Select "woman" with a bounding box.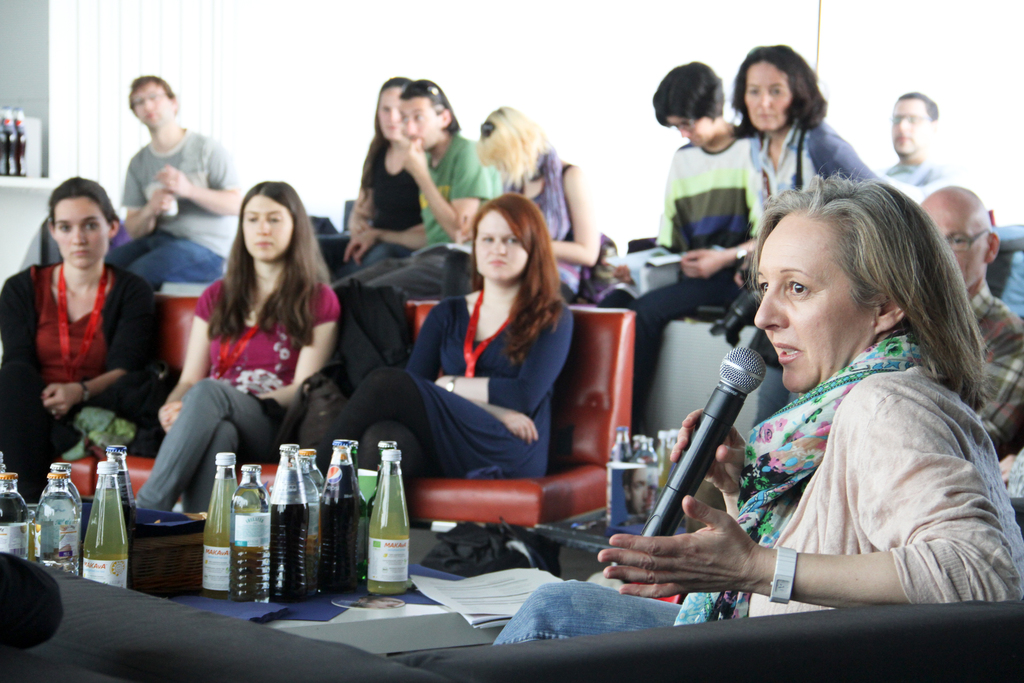
335 185 575 538.
